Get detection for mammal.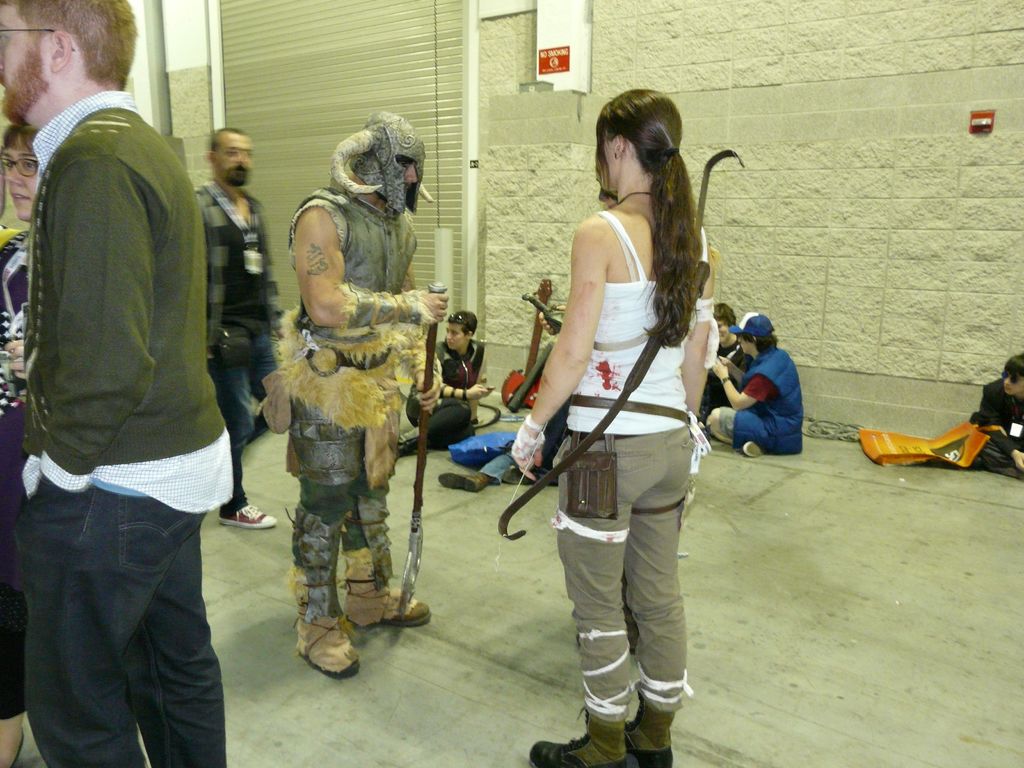
Detection: crop(968, 354, 1023, 479).
